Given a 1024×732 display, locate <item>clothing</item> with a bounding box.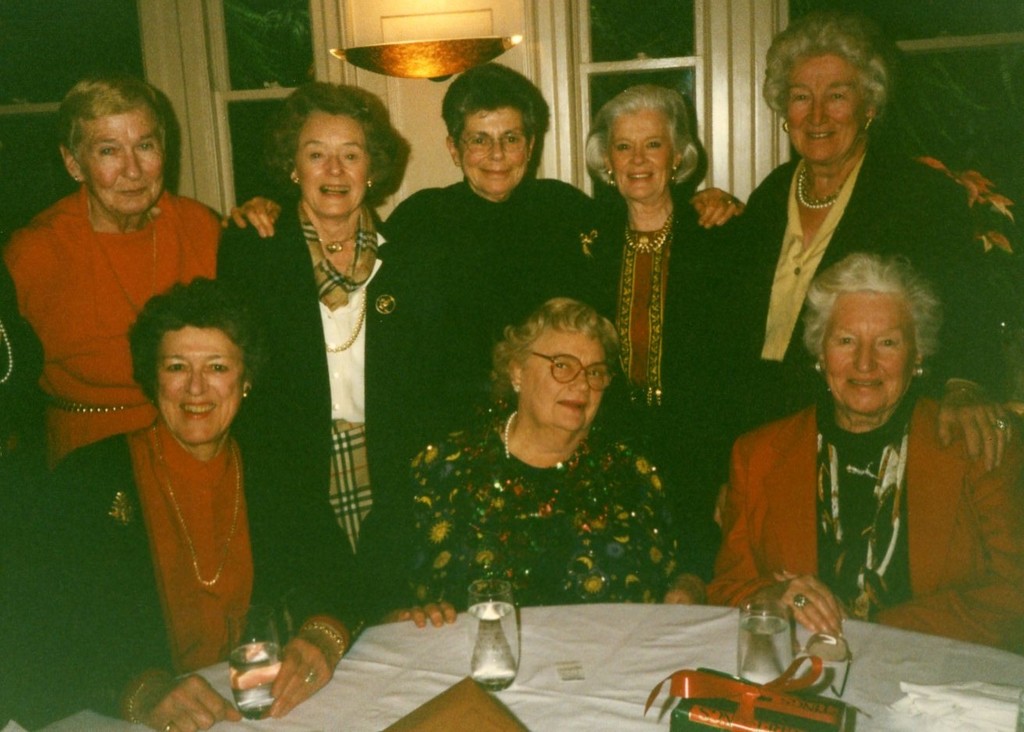
Located: bbox=(720, 142, 1003, 486).
